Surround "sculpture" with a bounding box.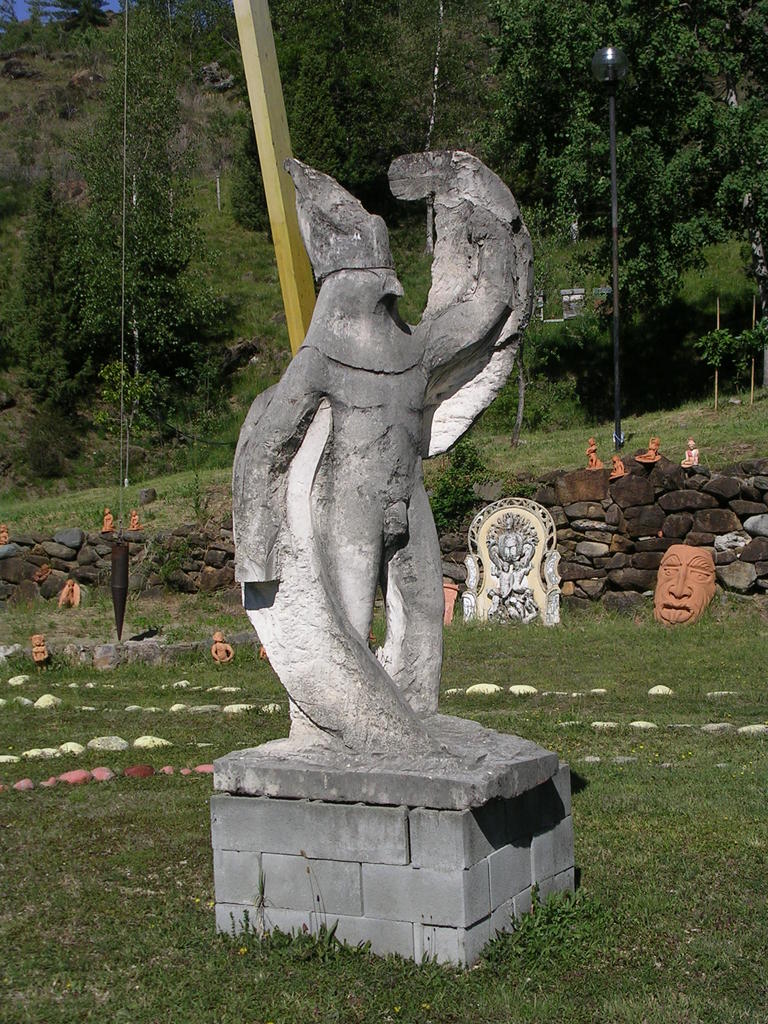
211/629/240/664.
